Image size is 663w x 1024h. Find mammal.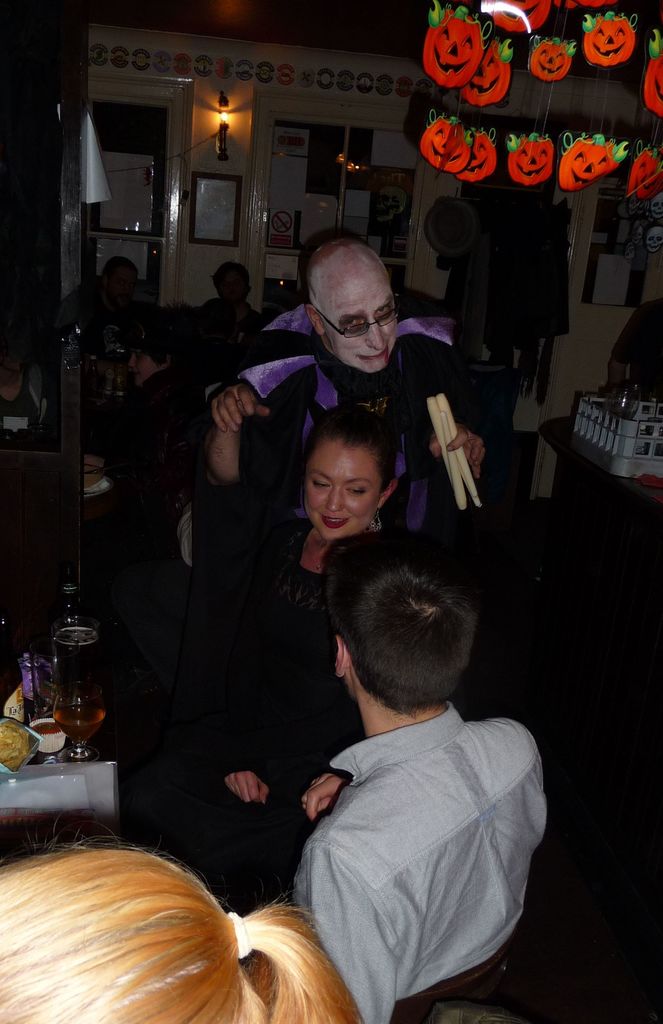
left=95, top=314, right=212, bottom=631.
